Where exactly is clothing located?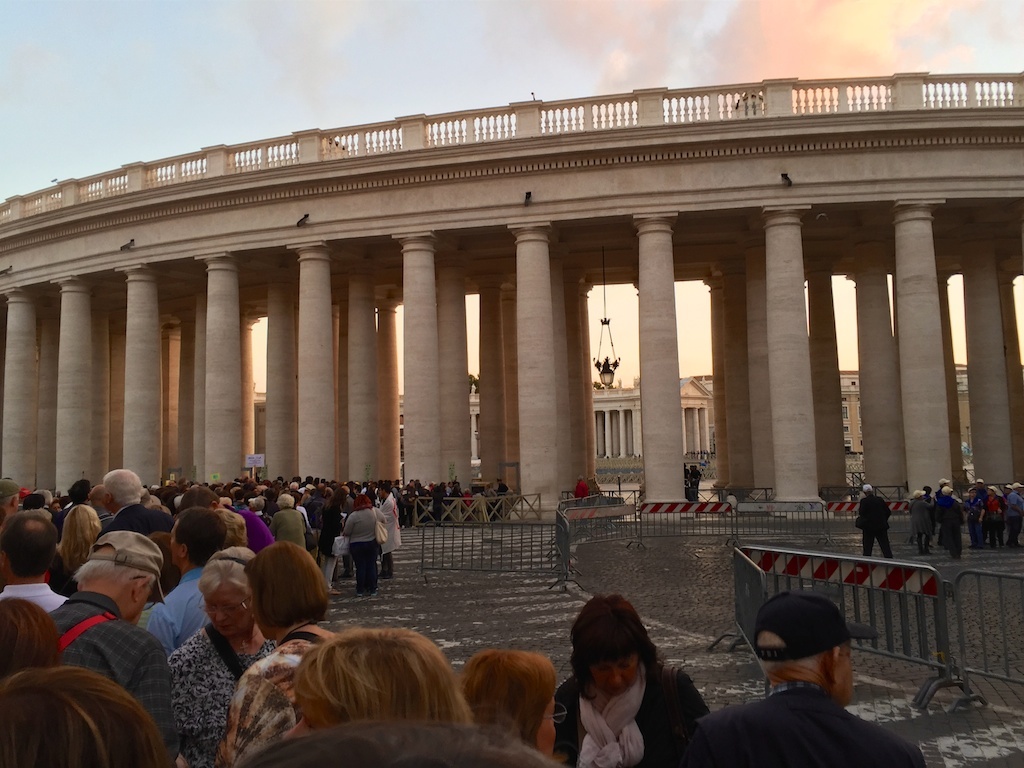
Its bounding box is detection(44, 587, 174, 767).
